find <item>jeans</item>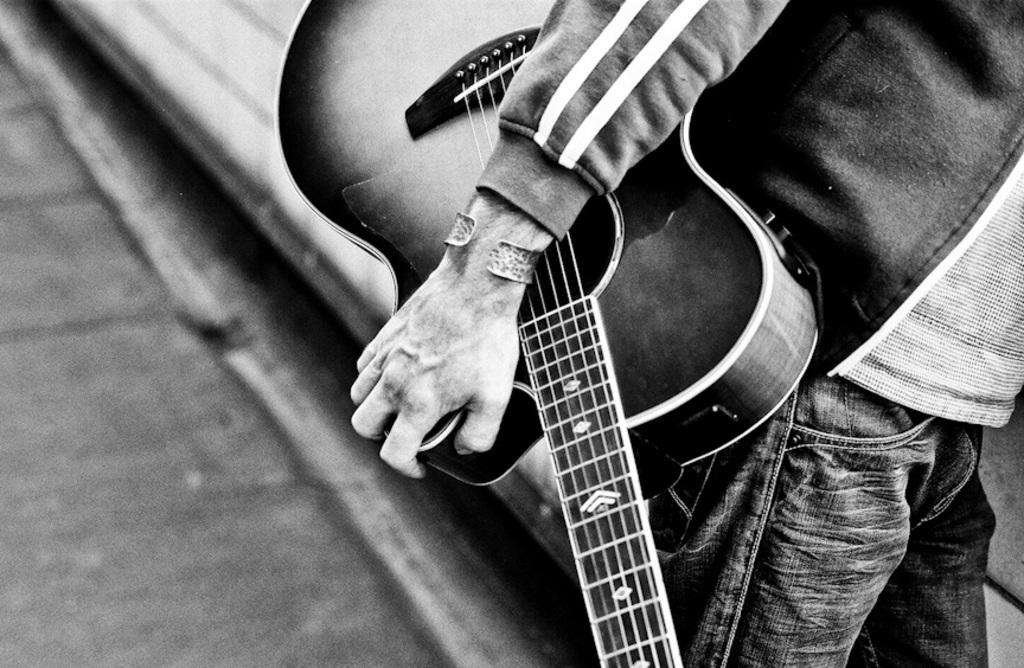
select_region(683, 366, 1003, 664)
